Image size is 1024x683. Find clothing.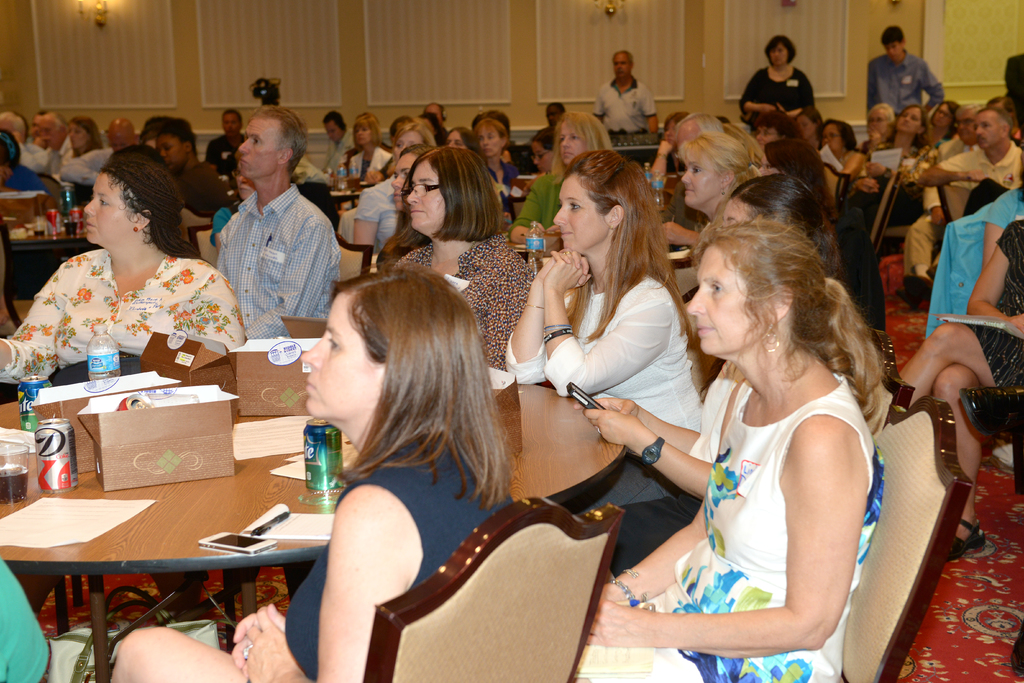
Rect(273, 450, 504, 682).
